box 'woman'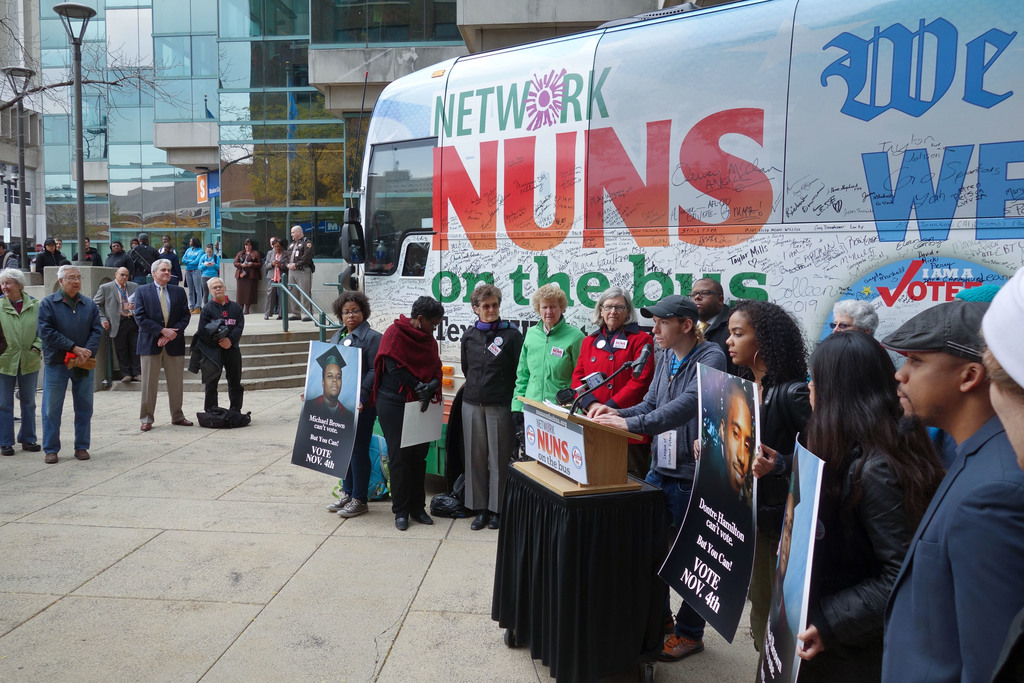
BBox(184, 236, 202, 313)
